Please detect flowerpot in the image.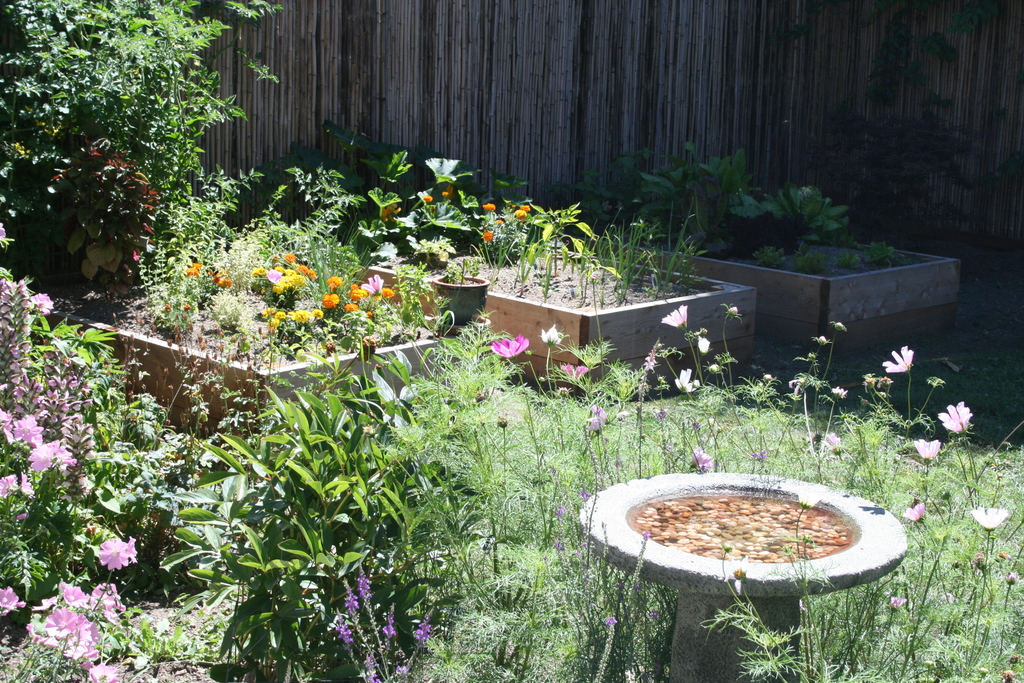
{"x1": 426, "y1": 255, "x2": 485, "y2": 343}.
